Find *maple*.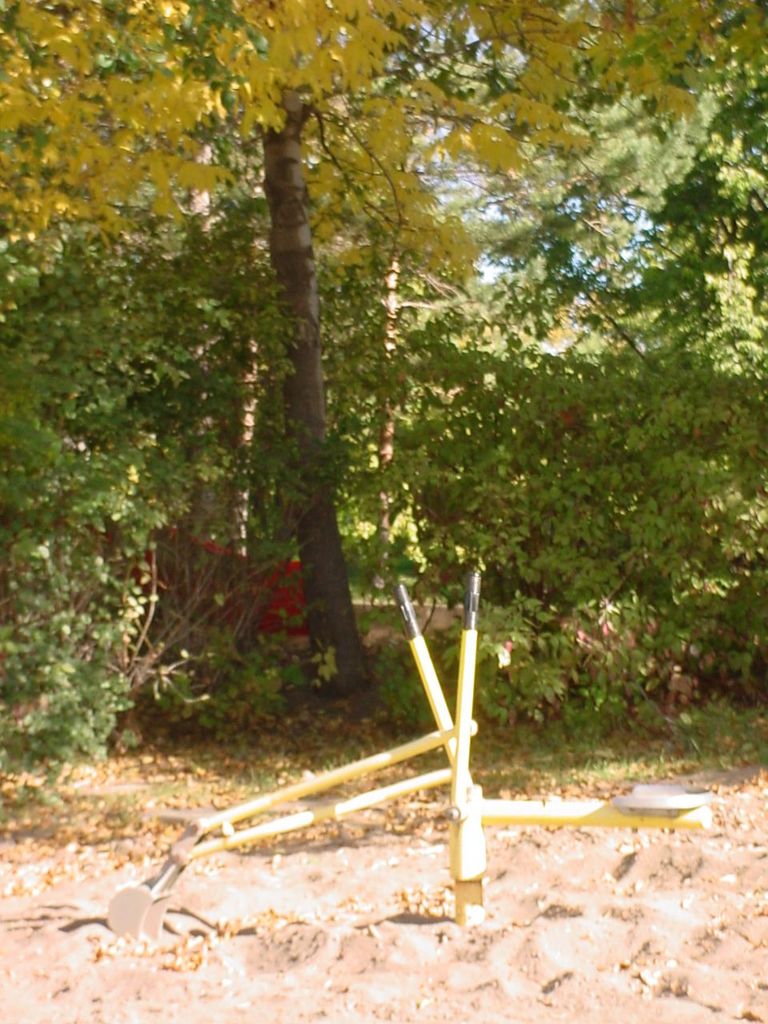
locate(0, 0, 719, 700).
